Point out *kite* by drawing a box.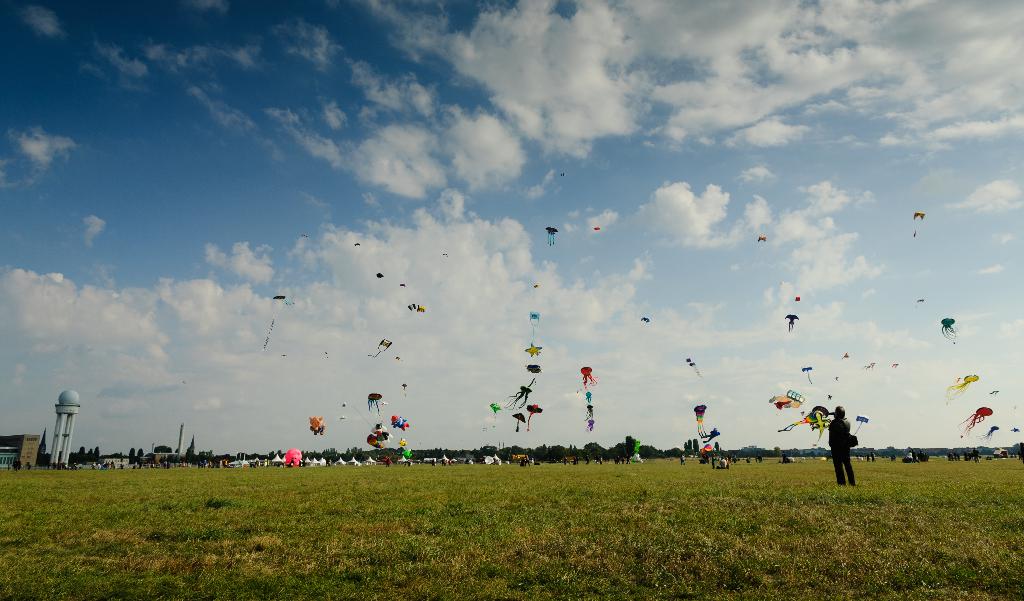
box(543, 223, 559, 248).
